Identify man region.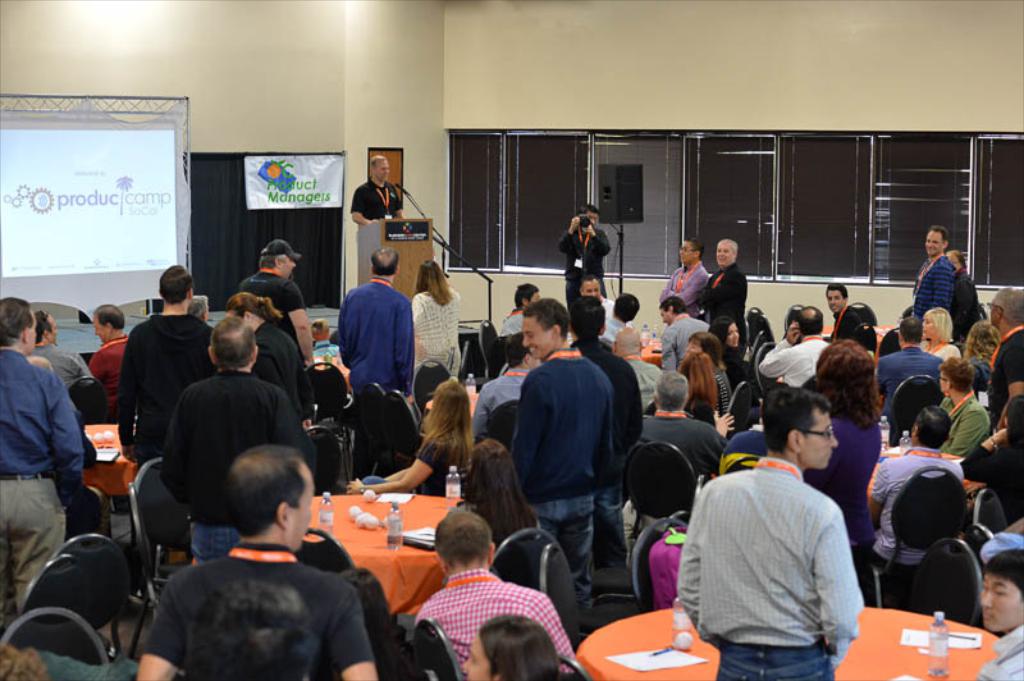
Region: 232,241,311,370.
